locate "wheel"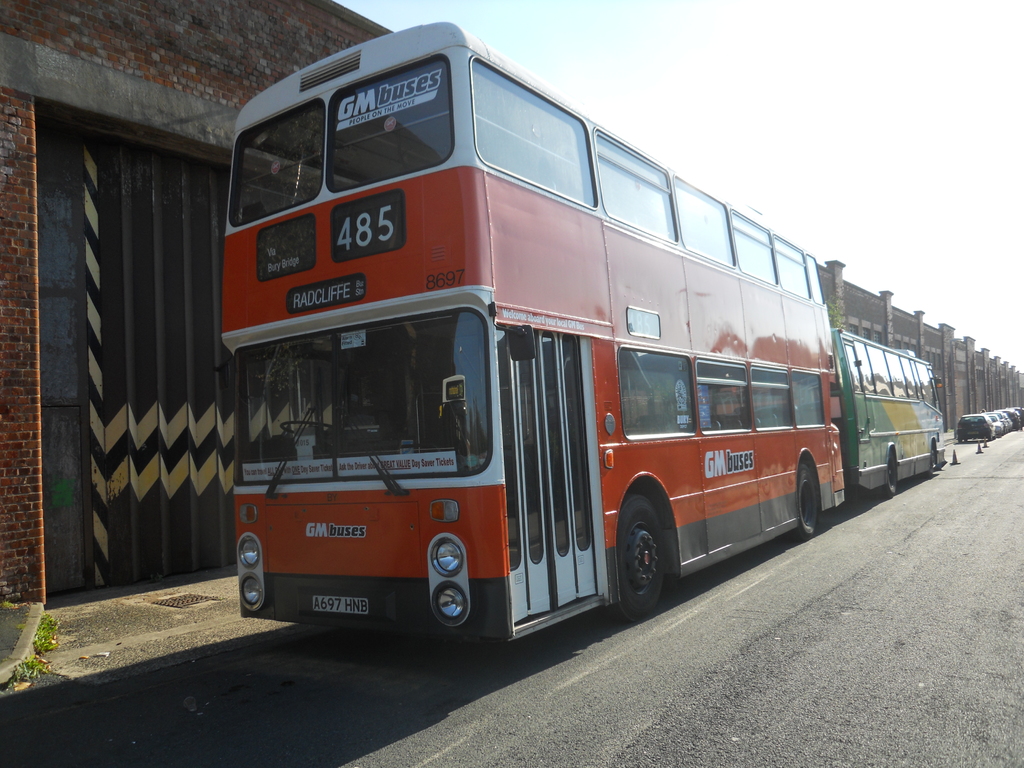
left=881, top=447, right=897, bottom=499
